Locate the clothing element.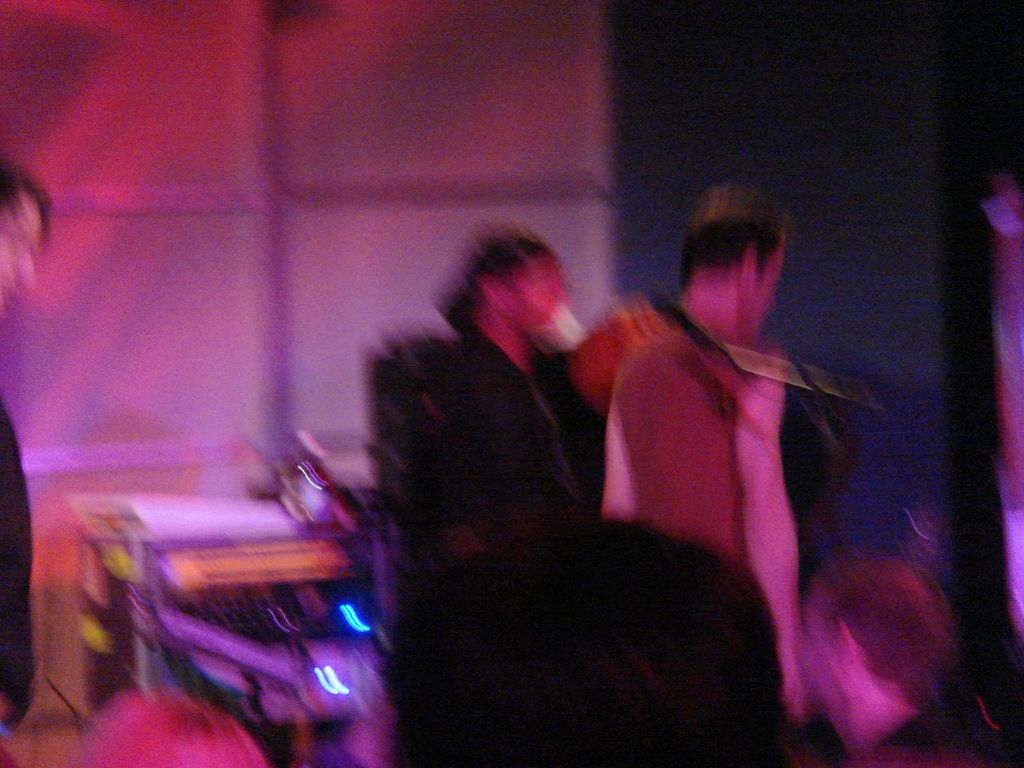
Element bbox: 586,328,810,730.
